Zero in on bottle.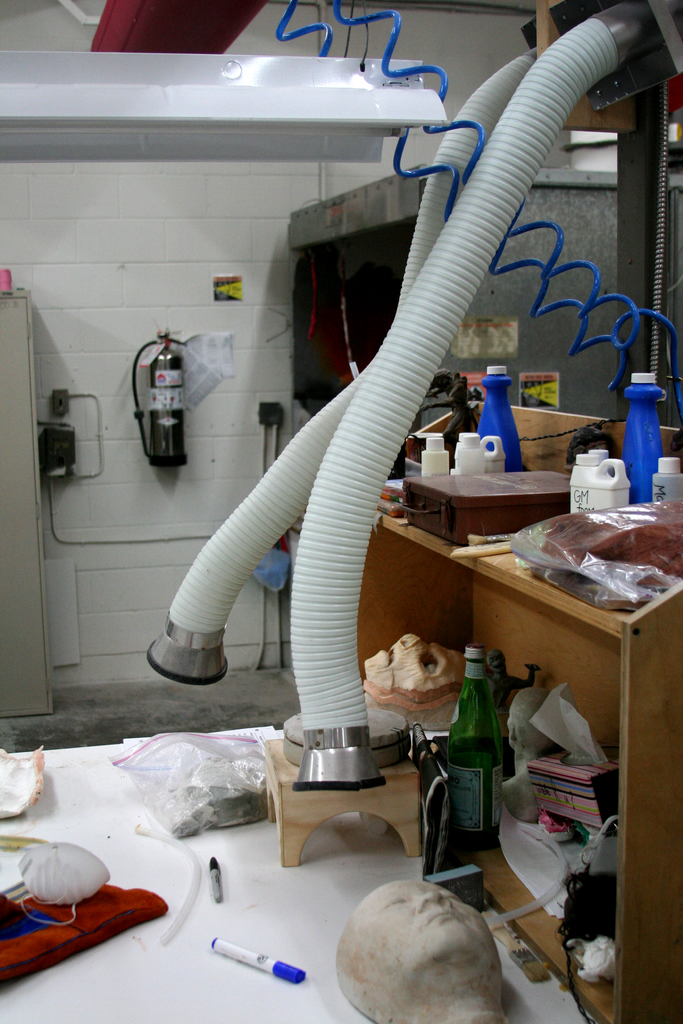
Zeroed in: region(445, 644, 503, 853).
